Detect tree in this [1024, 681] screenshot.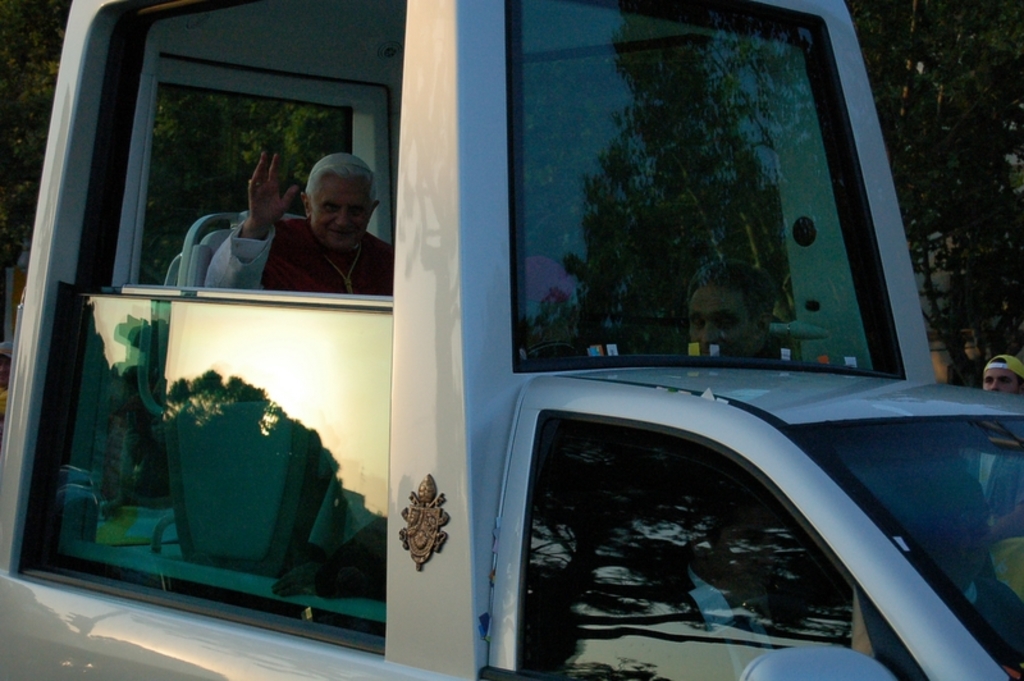
Detection: (x1=841, y1=0, x2=1023, y2=389).
